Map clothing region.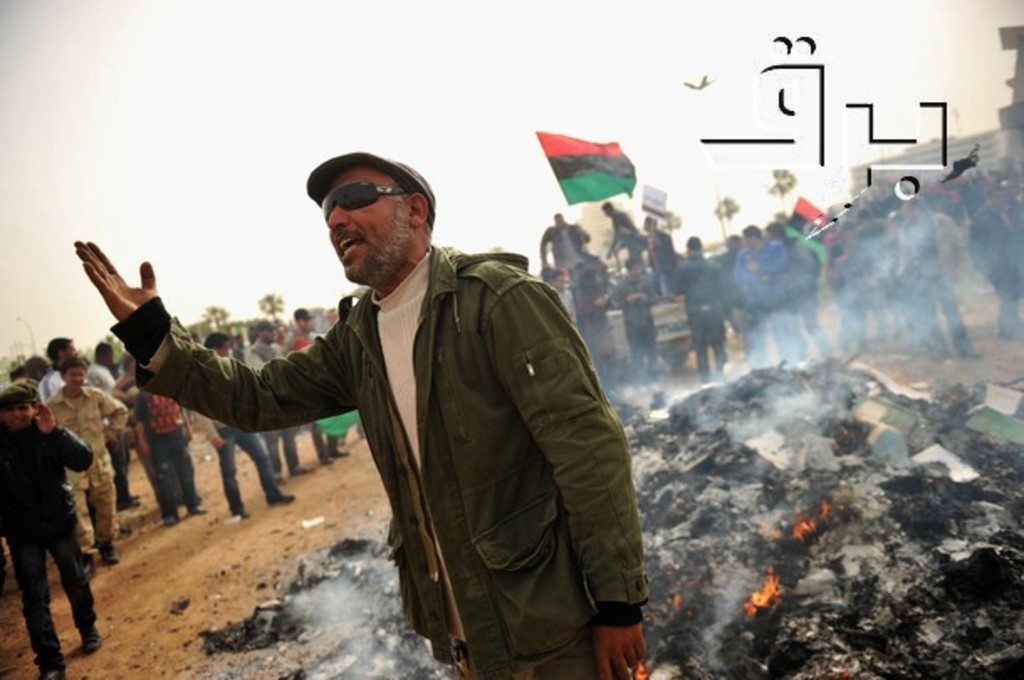
Mapped to [641, 223, 677, 289].
